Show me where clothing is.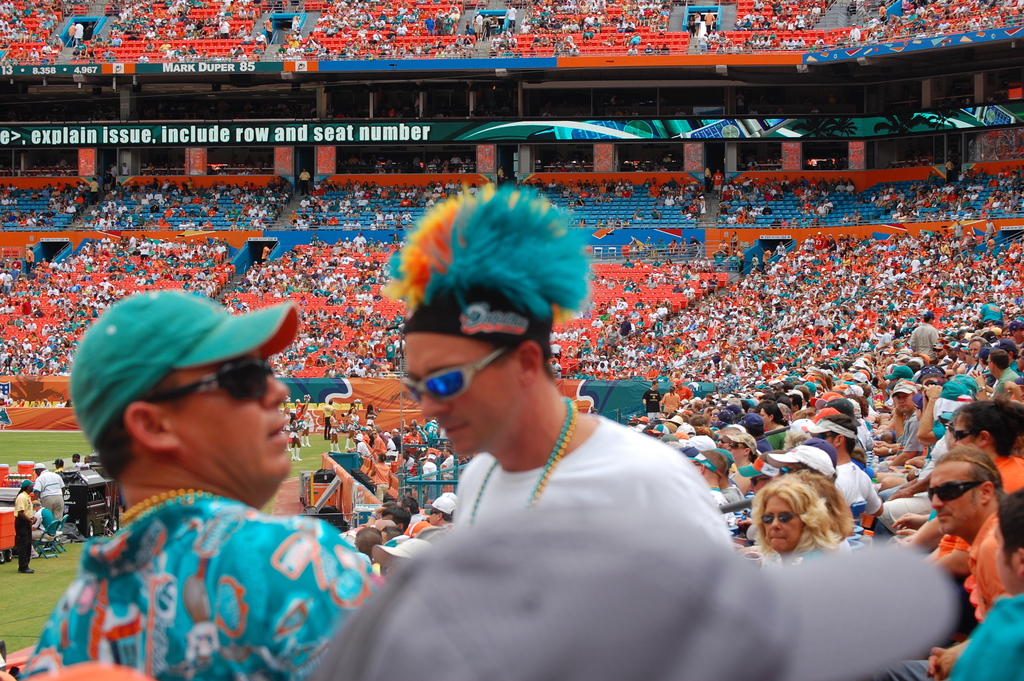
clothing is at BBox(692, 12, 703, 33).
